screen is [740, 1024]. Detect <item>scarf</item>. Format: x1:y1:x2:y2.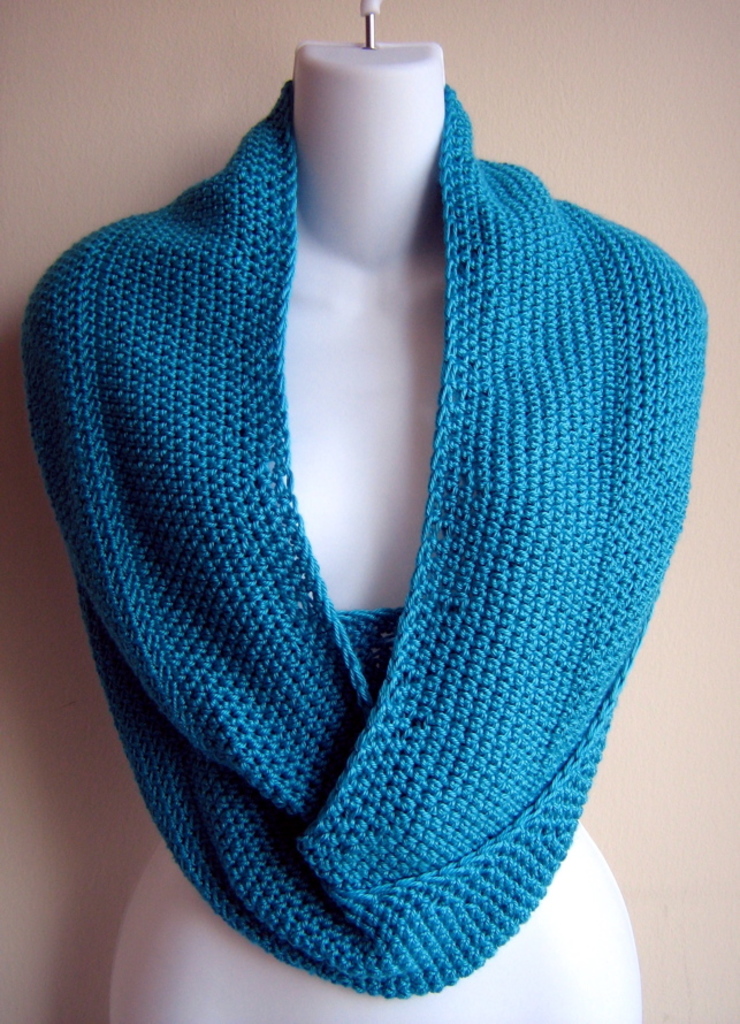
16:79:715:998.
